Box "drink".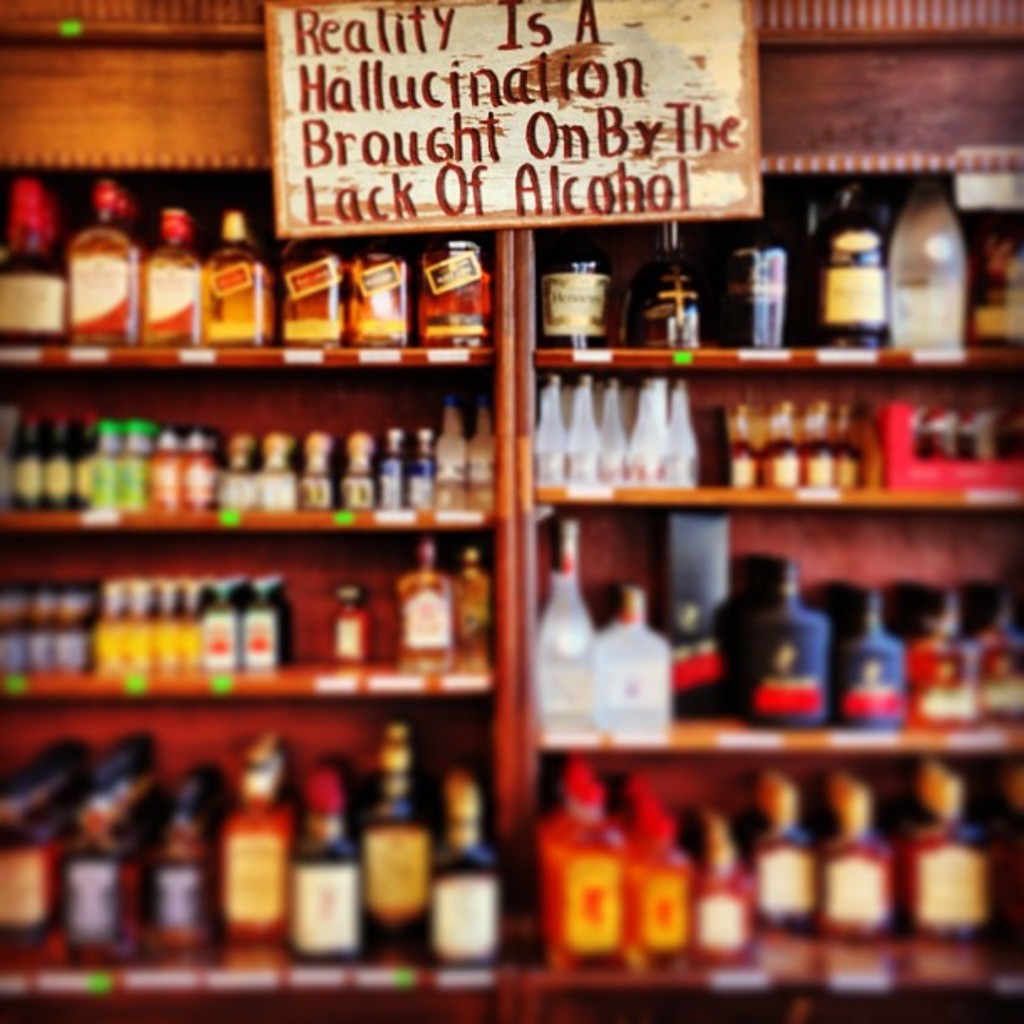
{"x1": 599, "y1": 577, "x2": 669, "y2": 743}.
